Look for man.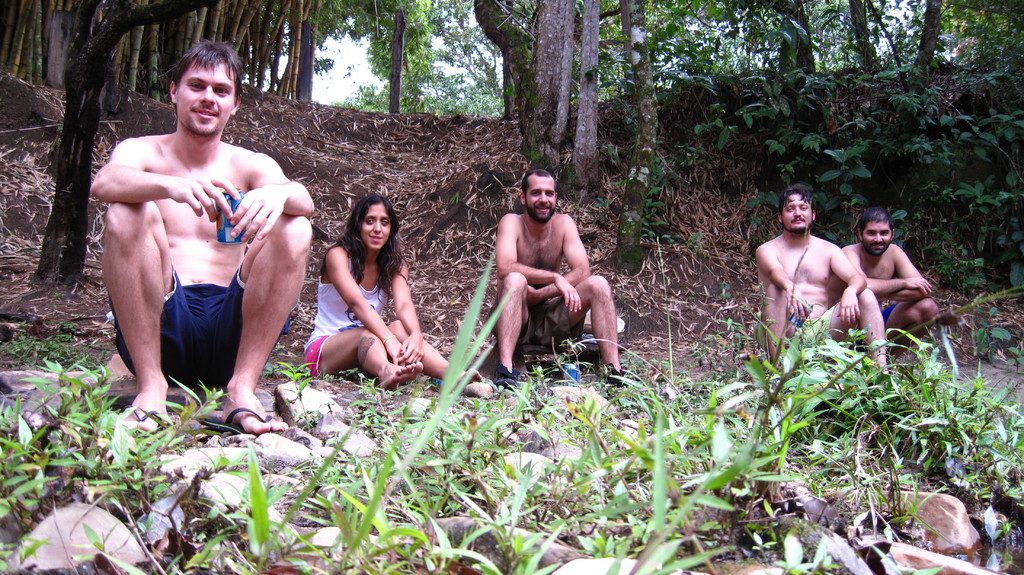
Found: bbox(838, 207, 942, 353).
